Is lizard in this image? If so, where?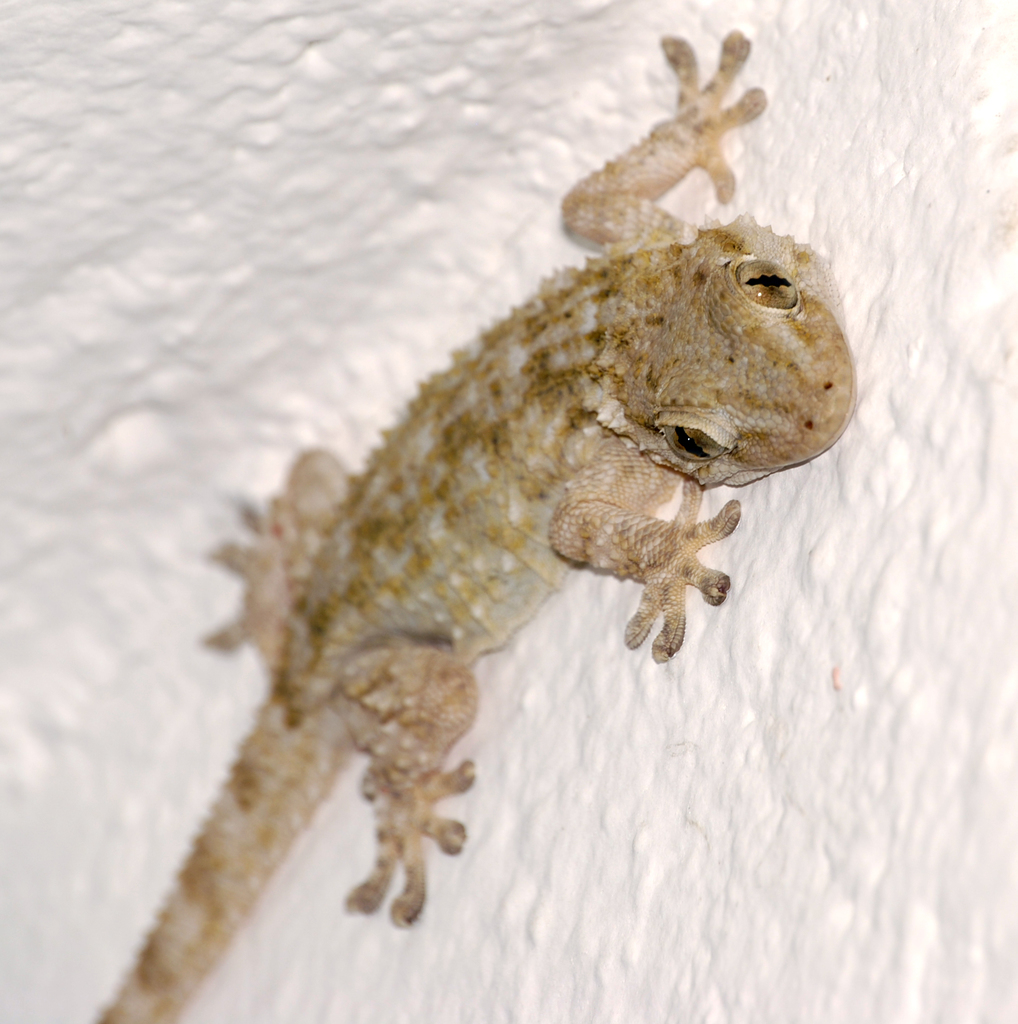
Yes, at bbox=(97, 29, 857, 1023).
